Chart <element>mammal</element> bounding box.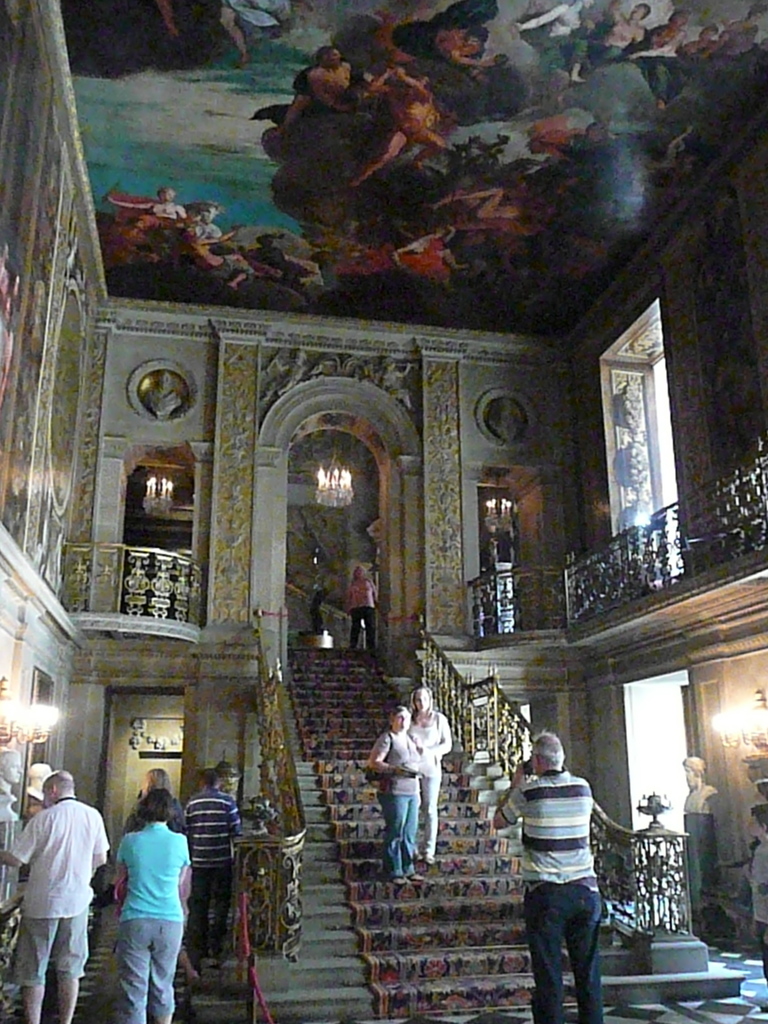
Charted: 4:771:113:1023.
